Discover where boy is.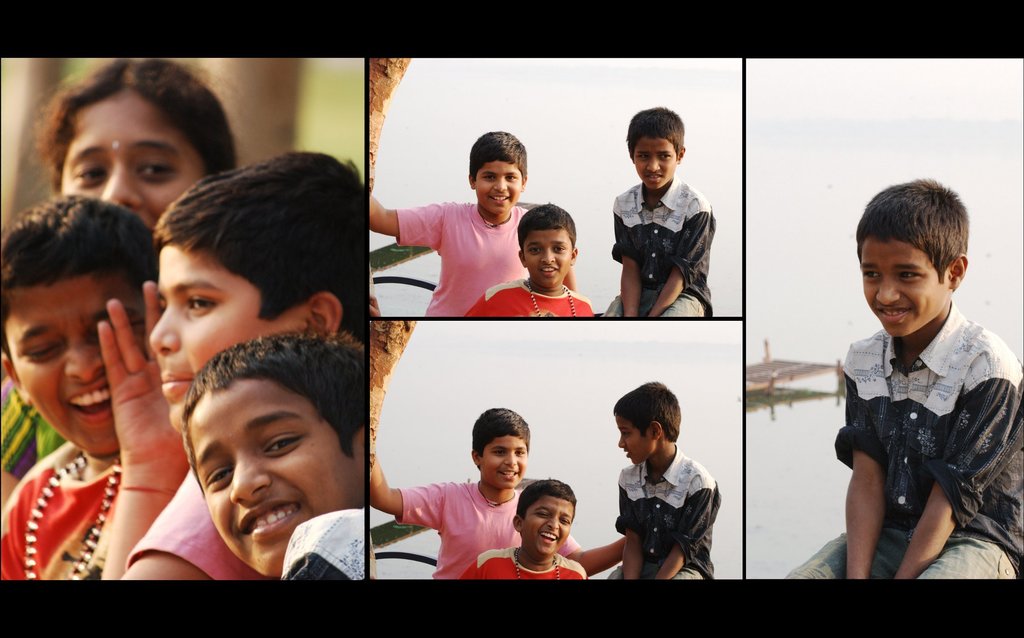
Discovered at [x1=609, y1=380, x2=721, y2=581].
